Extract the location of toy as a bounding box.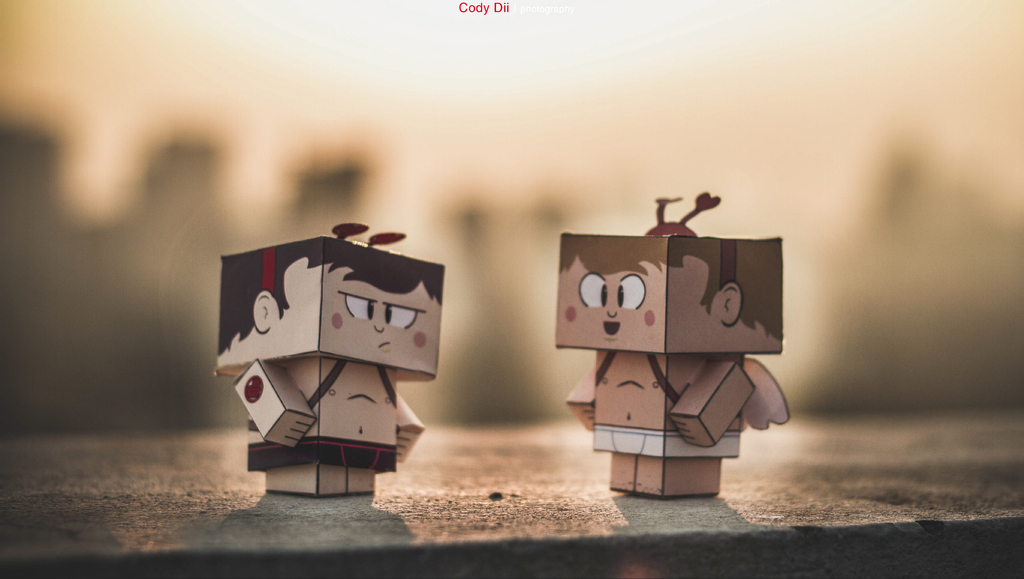
bbox=(214, 222, 446, 498).
